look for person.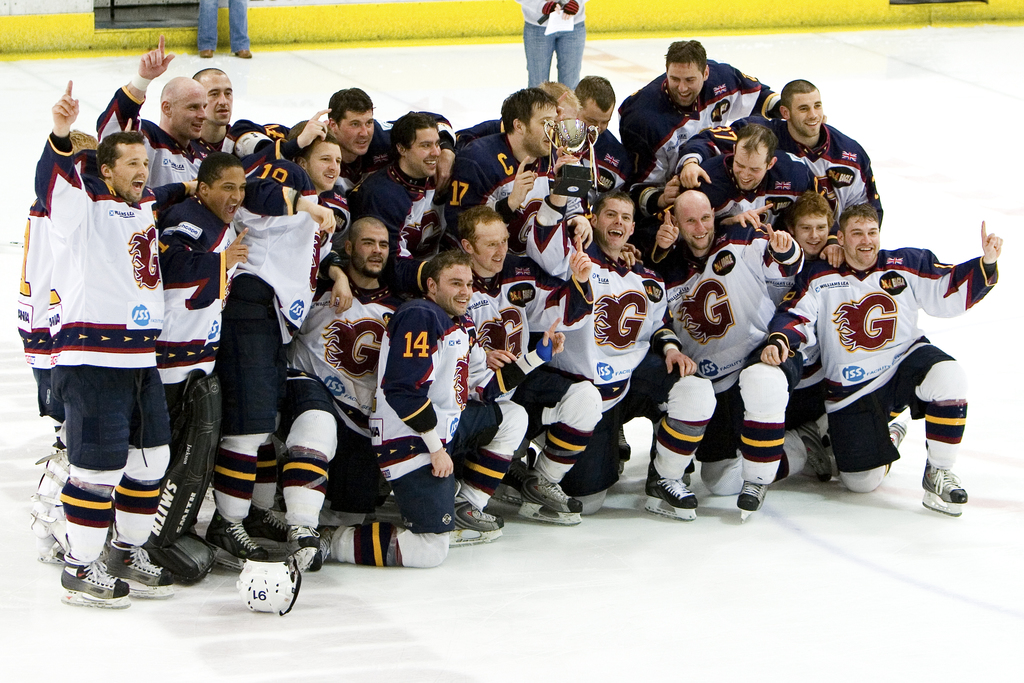
Found: <region>646, 188, 804, 523</region>.
